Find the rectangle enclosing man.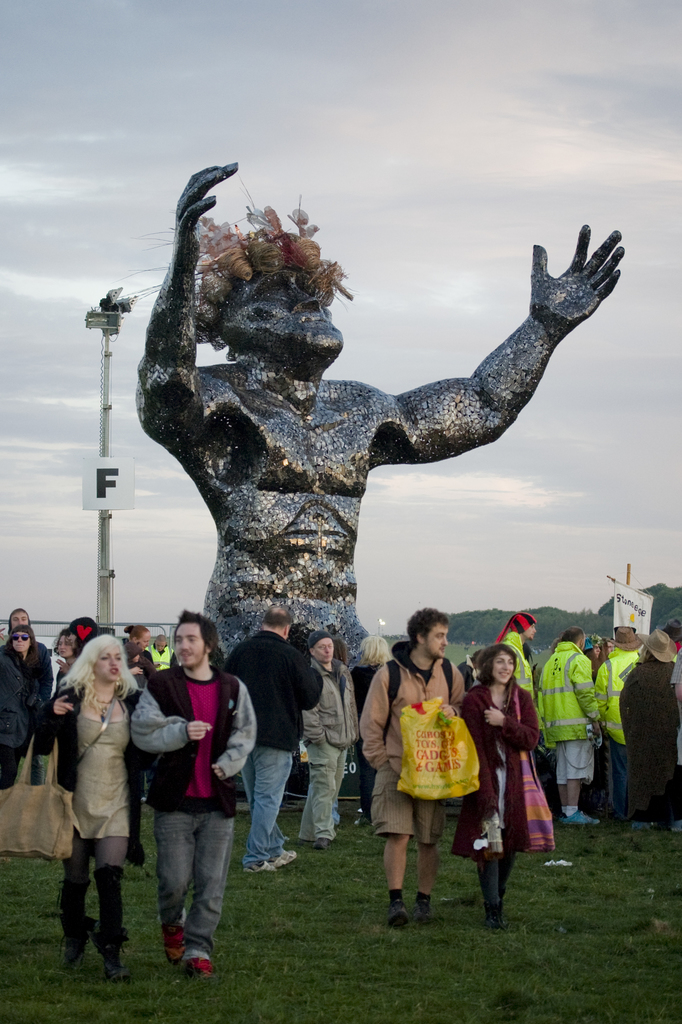
box(495, 612, 539, 692).
